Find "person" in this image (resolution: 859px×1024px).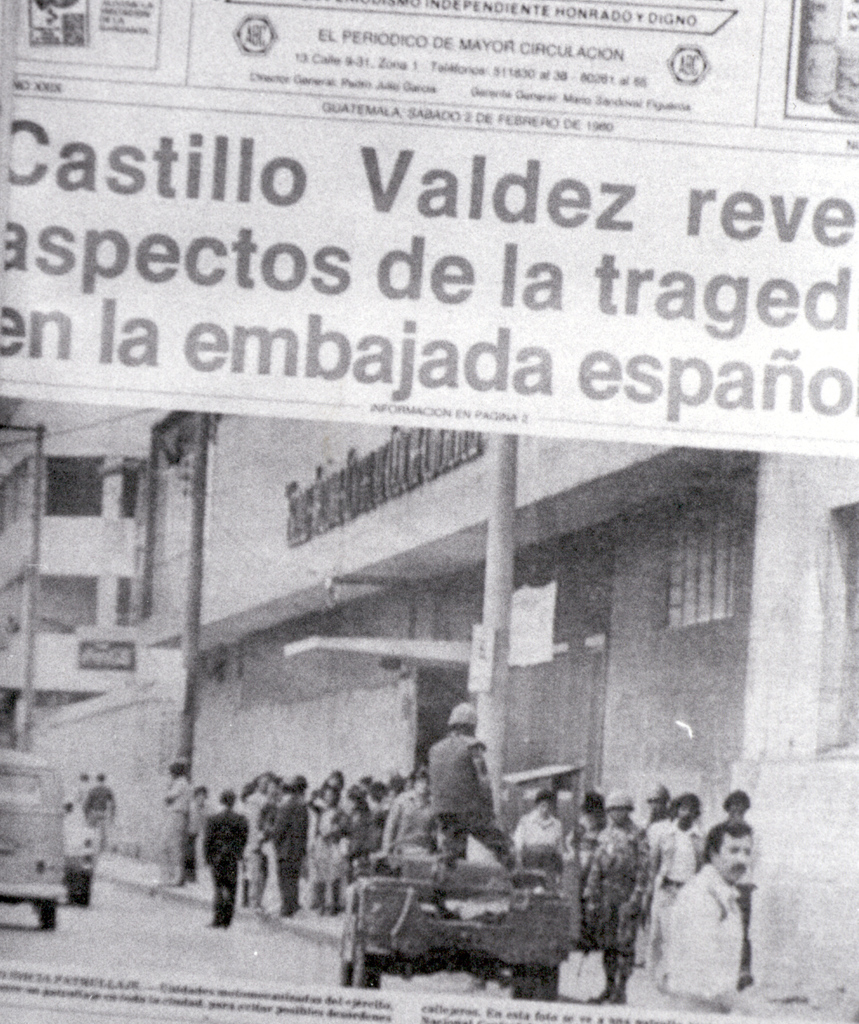
region(579, 786, 664, 988).
